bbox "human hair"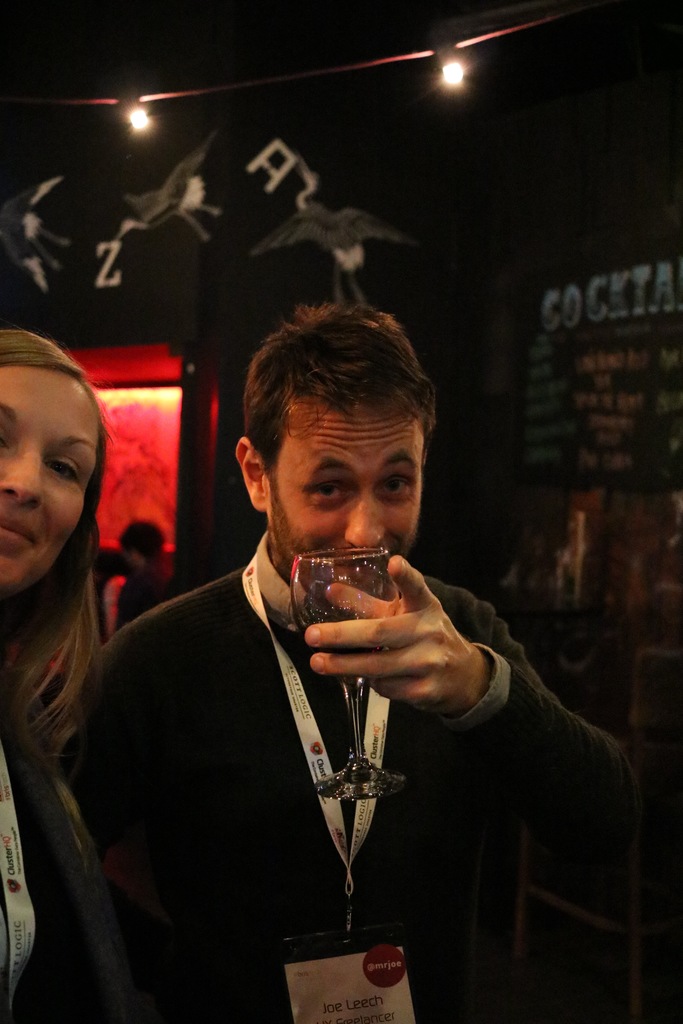
bbox=(235, 297, 440, 512)
